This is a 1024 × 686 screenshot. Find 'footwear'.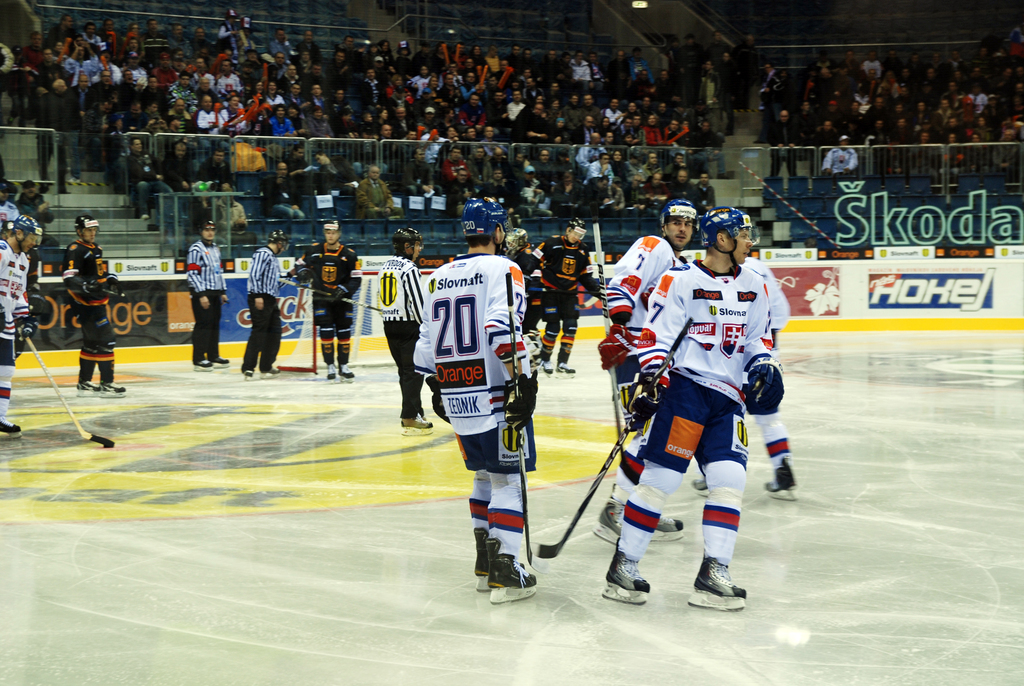
Bounding box: 101:379:127:396.
